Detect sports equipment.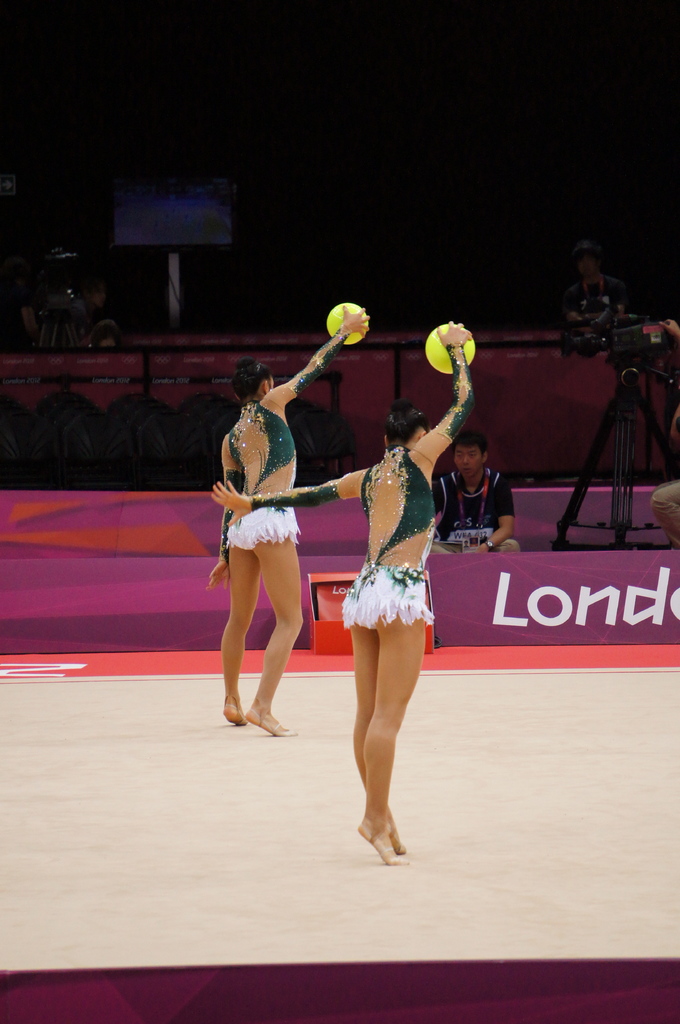
Detected at x1=425 y1=323 x2=475 y2=376.
